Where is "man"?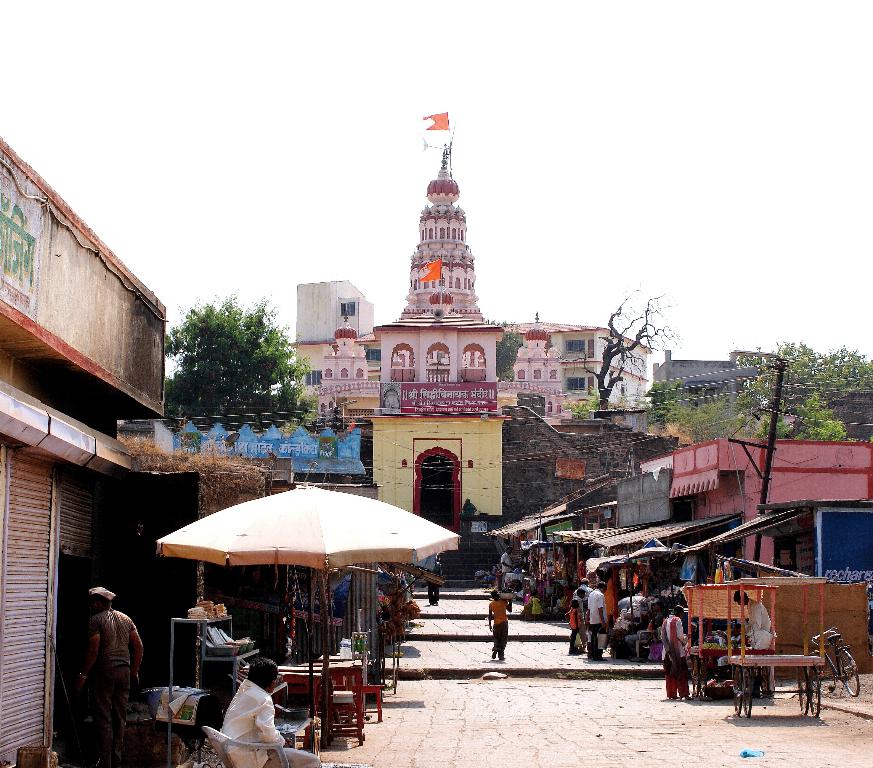
(425, 558, 443, 603).
